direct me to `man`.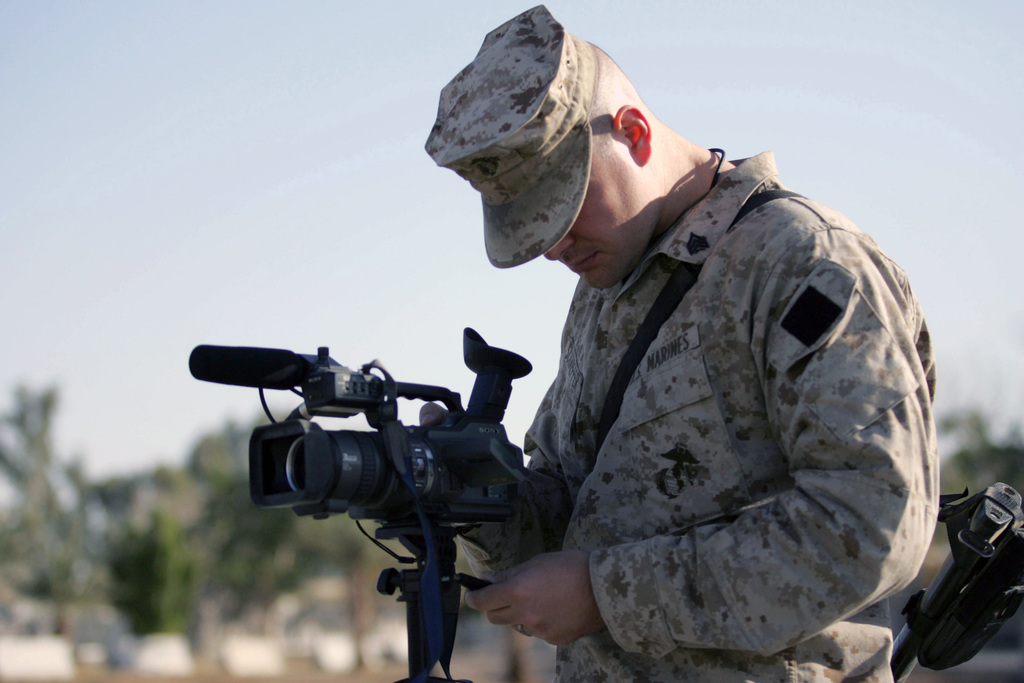
Direction: 423 8 941 682.
